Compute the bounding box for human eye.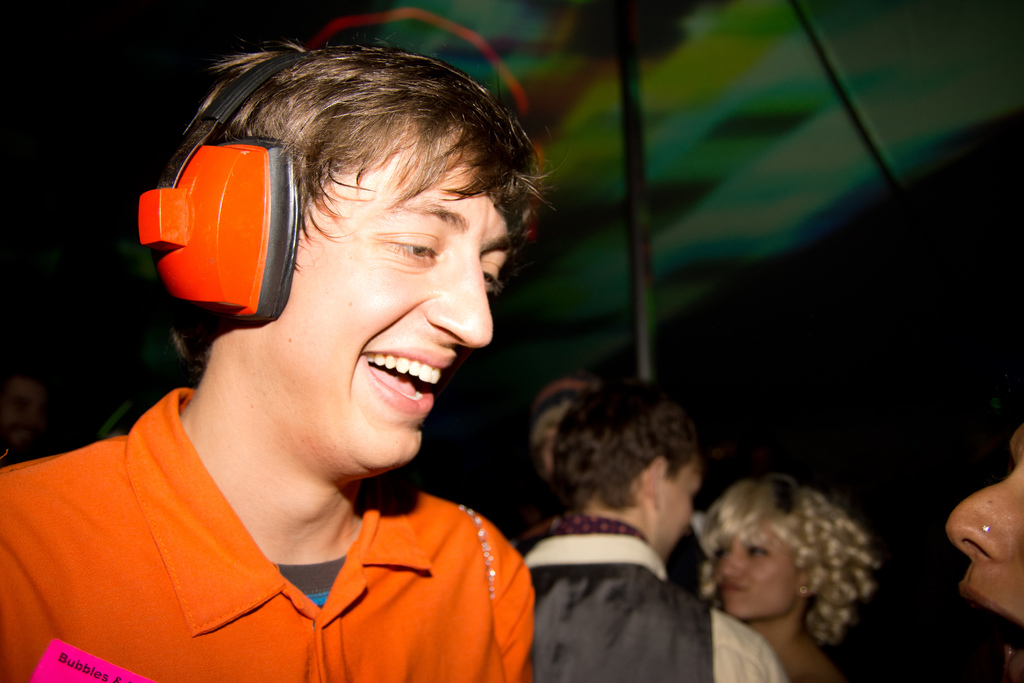
detection(378, 236, 440, 267).
